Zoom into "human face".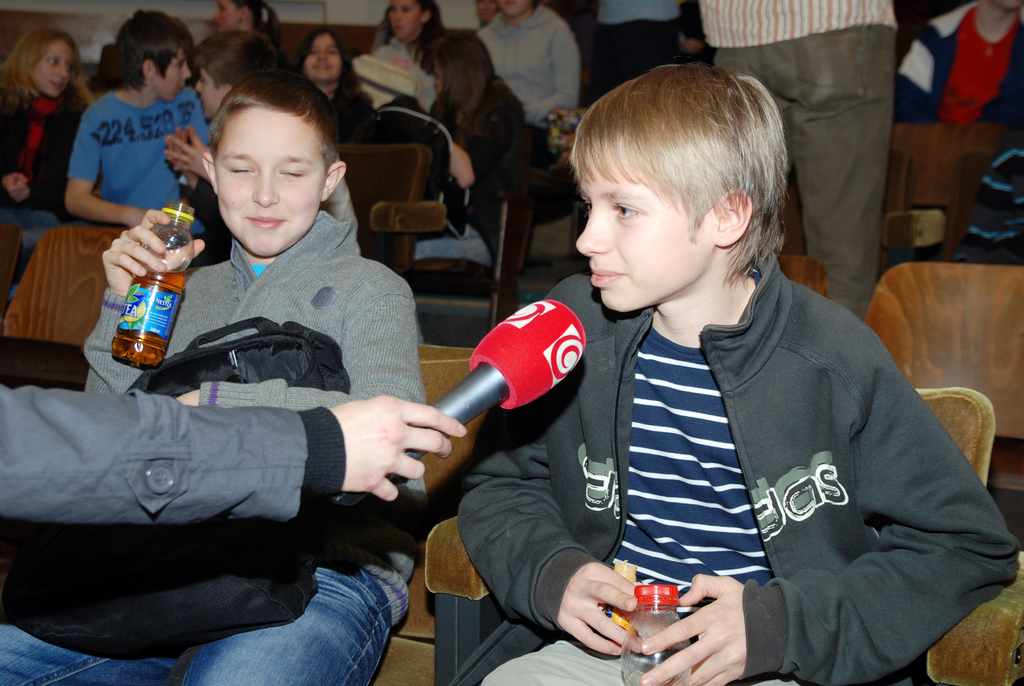
Zoom target: (213,0,254,35).
